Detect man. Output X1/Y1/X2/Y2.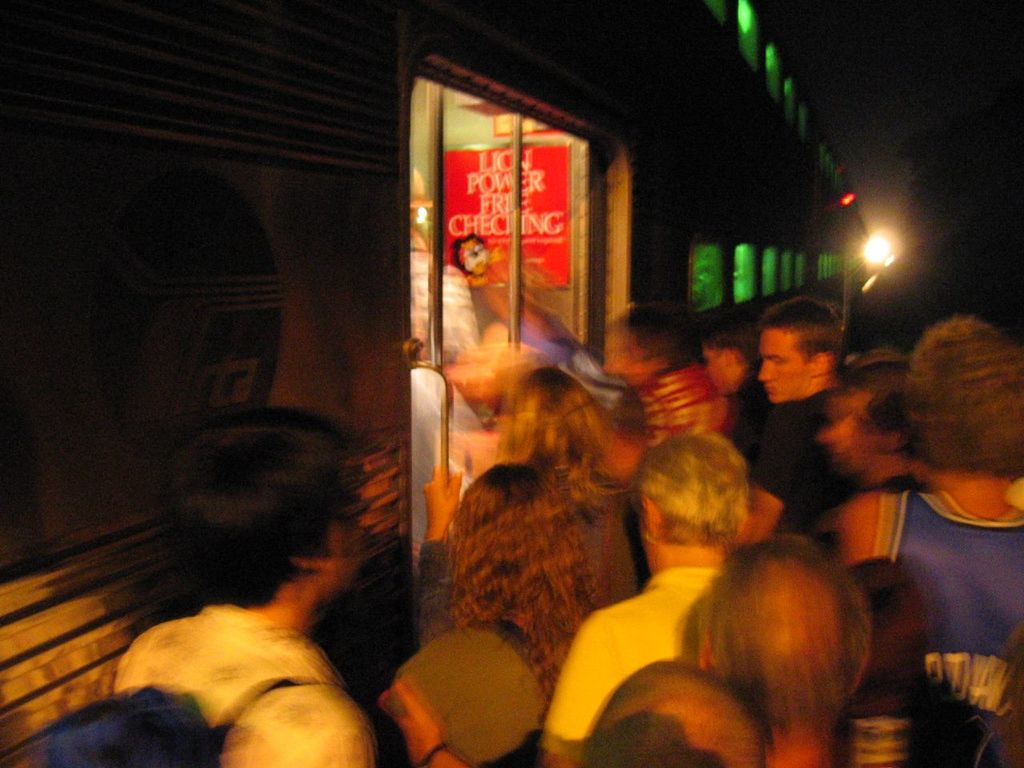
86/418/429/762.
